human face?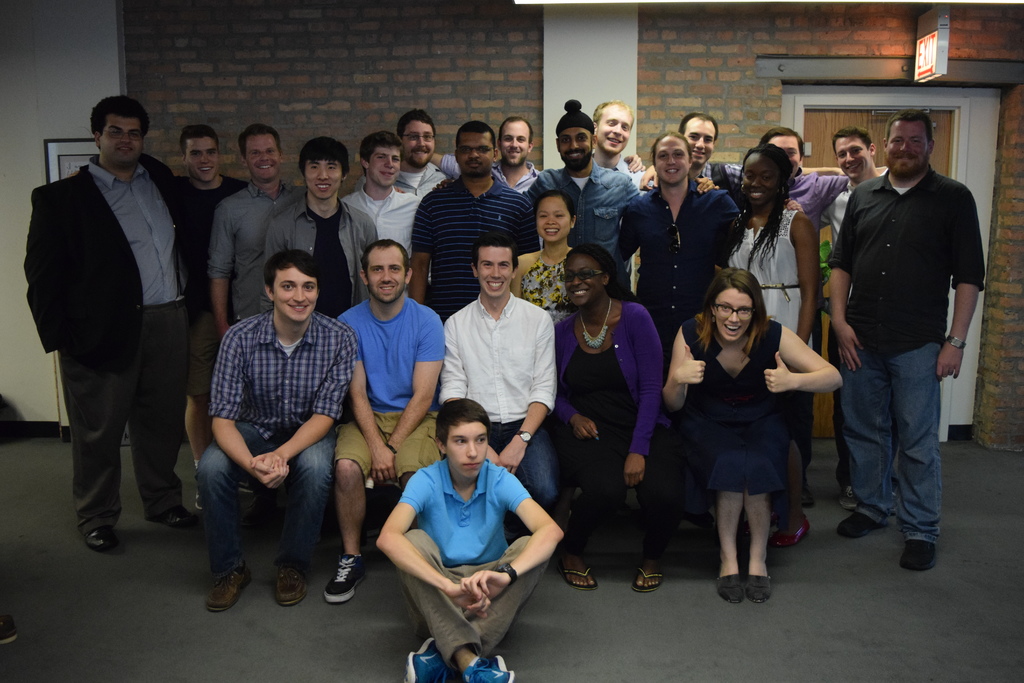
box(539, 195, 566, 247)
